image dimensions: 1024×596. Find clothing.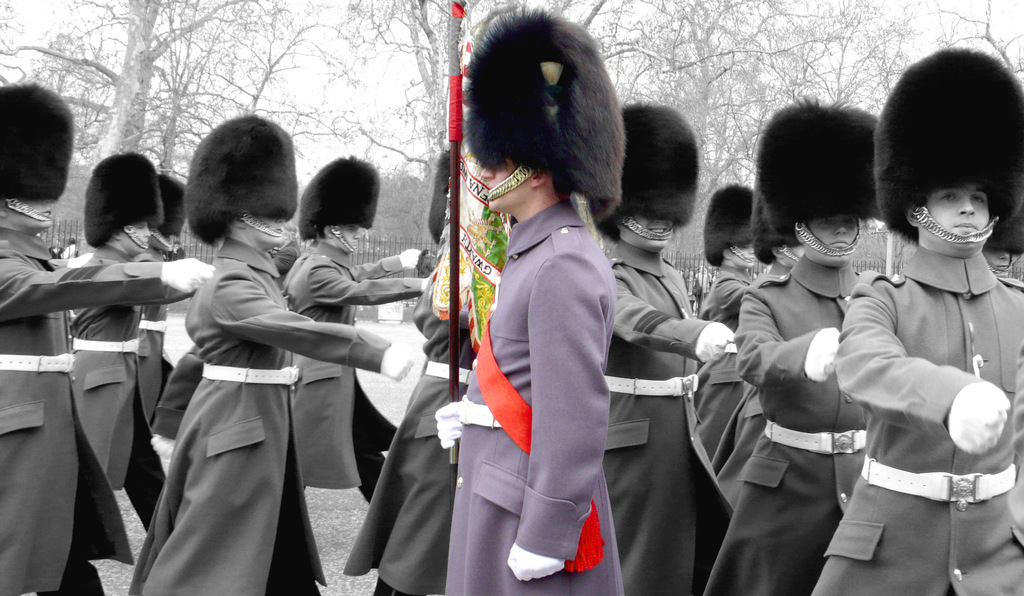
138:226:204:415.
